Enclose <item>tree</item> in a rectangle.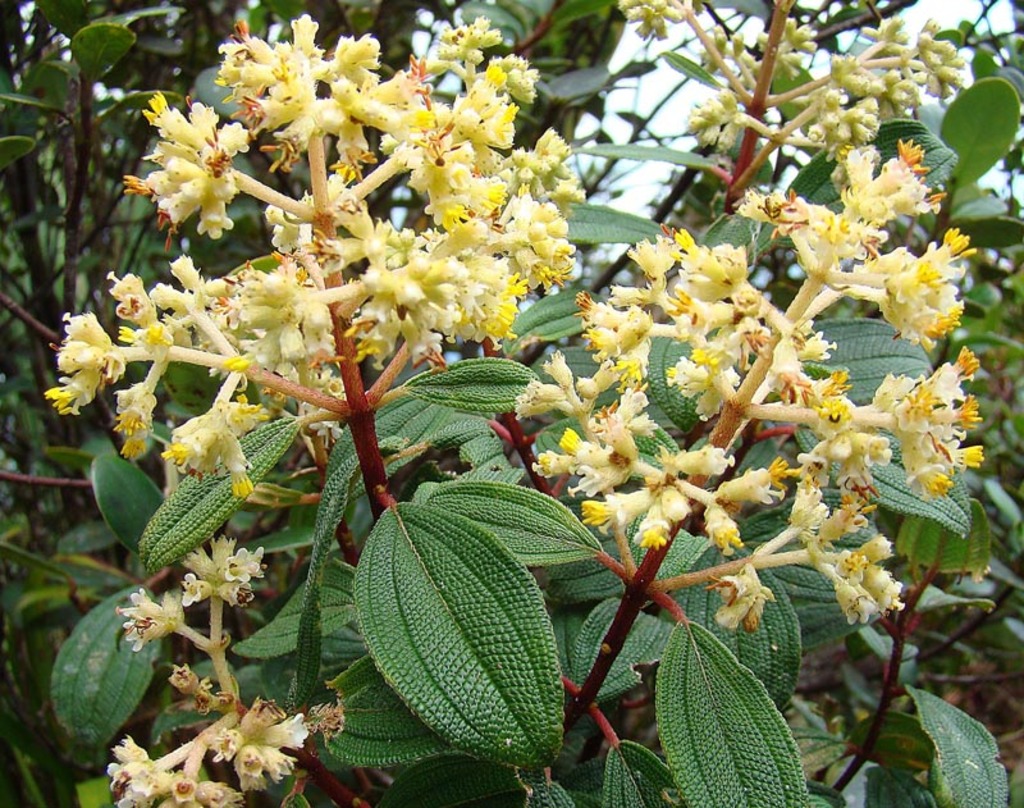
left=0, top=0, right=1021, bottom=802.
